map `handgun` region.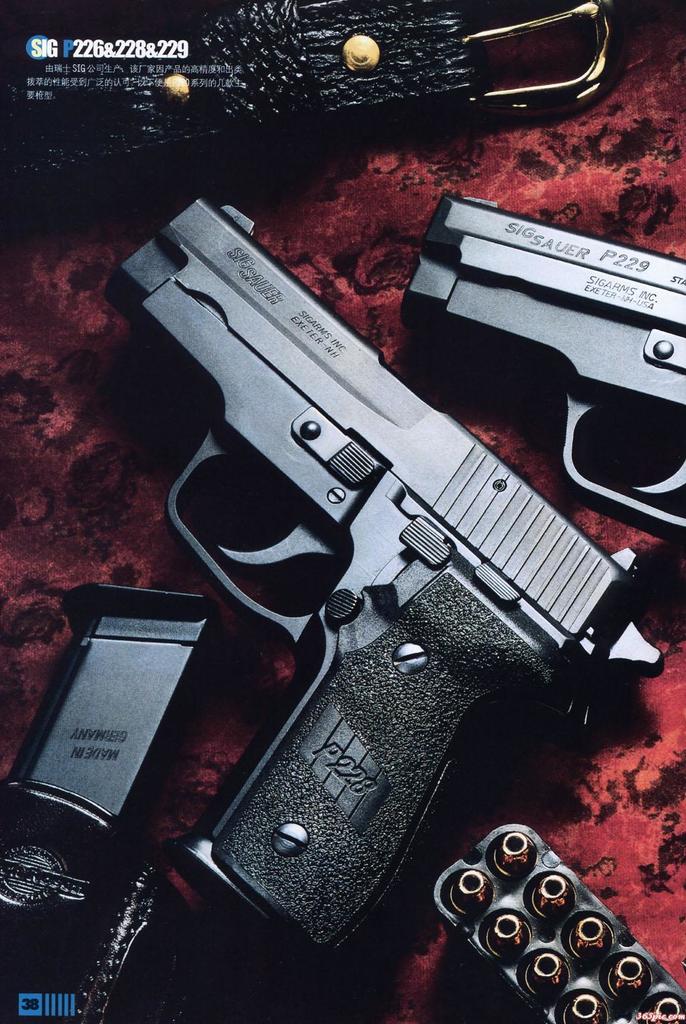
Mapped to [x1=400, y1=186, x2=685, y2=547].
